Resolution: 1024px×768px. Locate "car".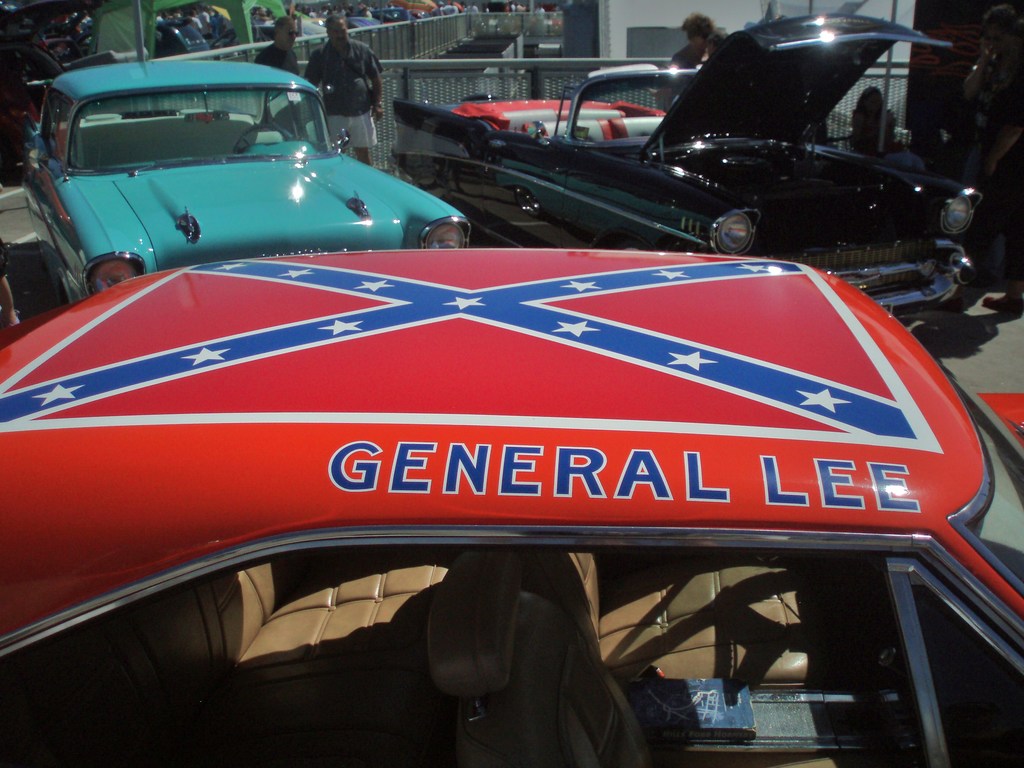
region(387, 1, 985, 316).
